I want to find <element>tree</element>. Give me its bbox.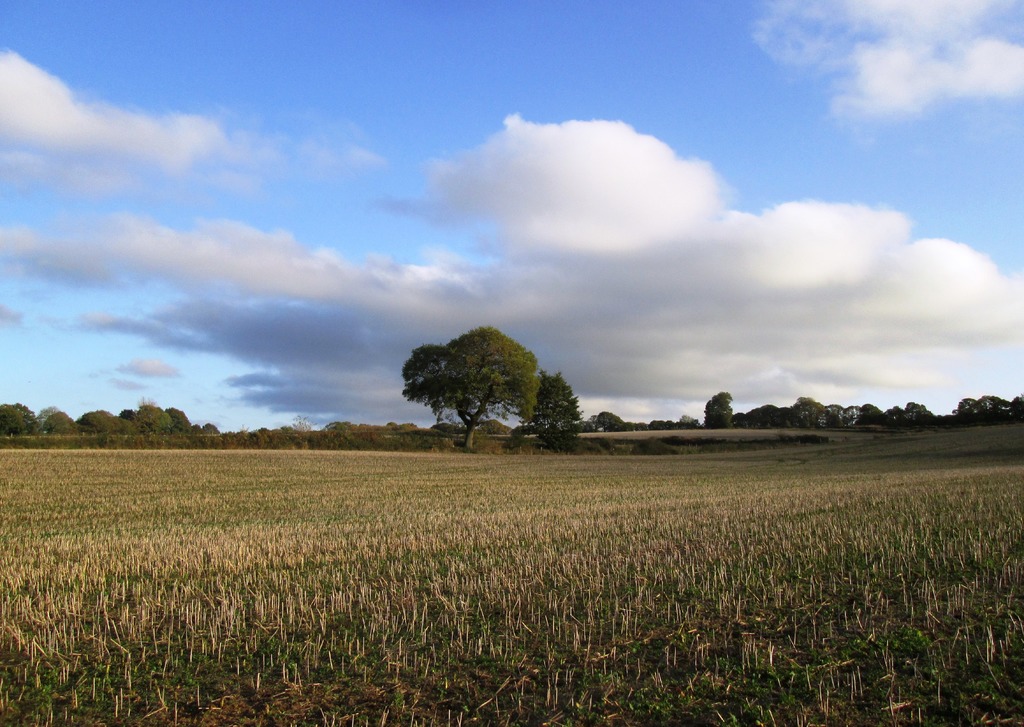
pyautogui.locateOnScreen(575, 419, 596, 436).
